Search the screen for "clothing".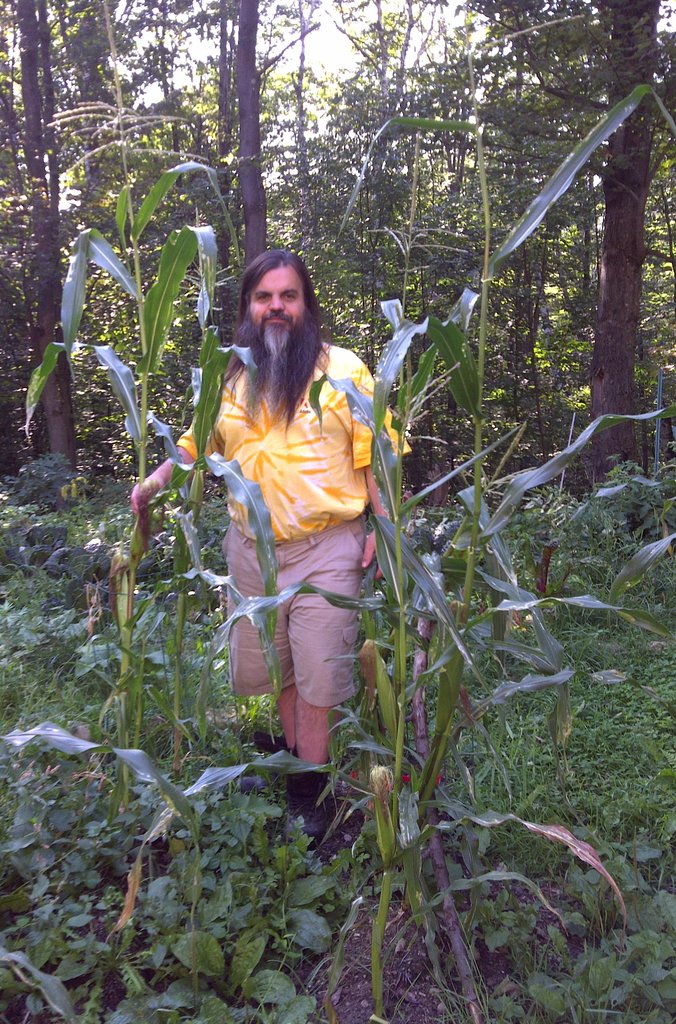
Found at (198,326,389,724).
